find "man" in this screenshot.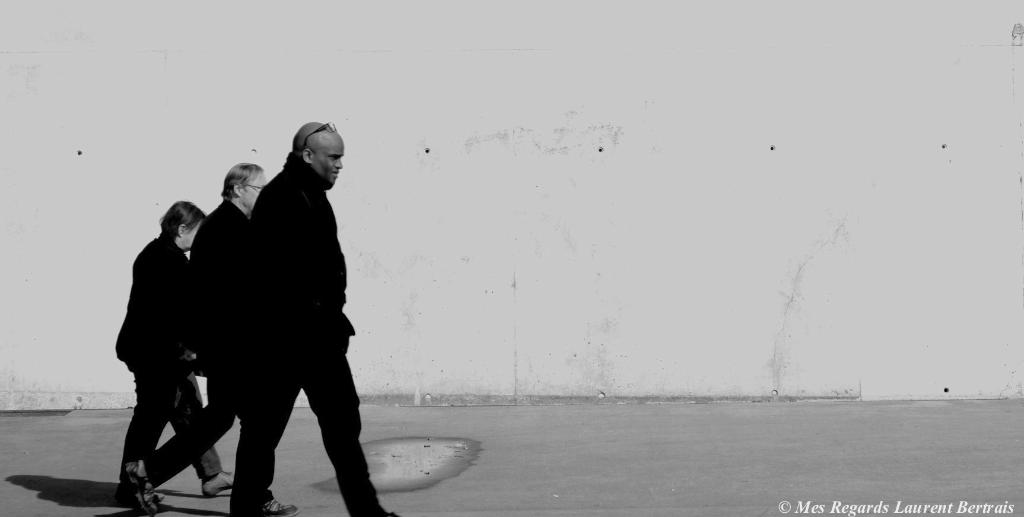
The bounding box for "man" is BBox(228, 119, 401, 516).
